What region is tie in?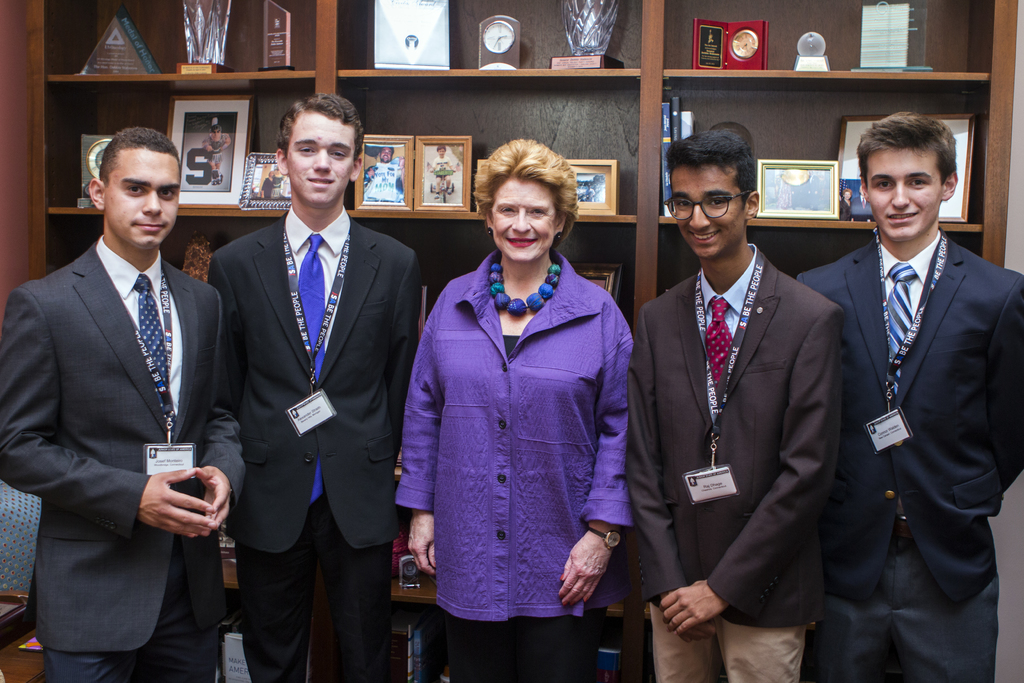
box(700, 298, 739, 403).
